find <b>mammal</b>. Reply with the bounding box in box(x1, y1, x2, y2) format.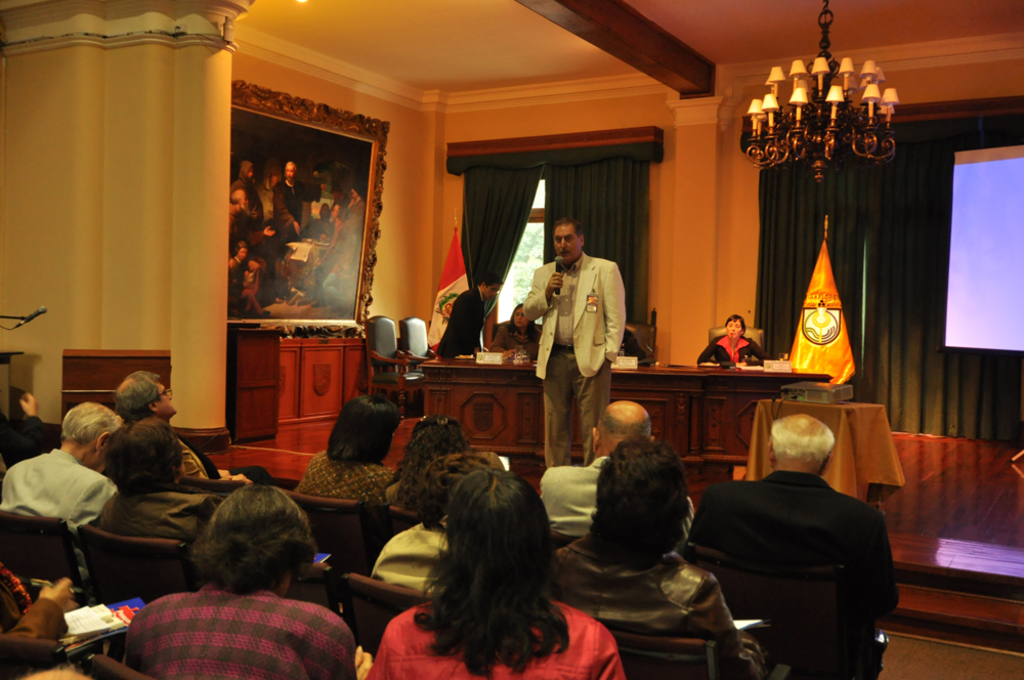
box(123, 478, 372, 679).
